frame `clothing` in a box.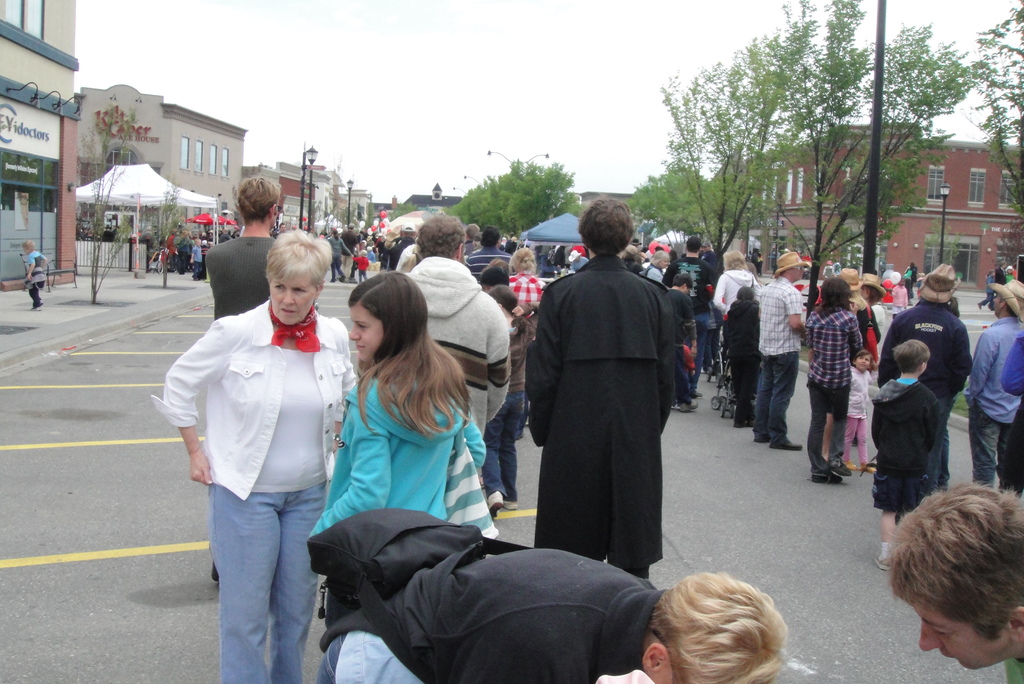
(left=1006, top=273, right=1012, bottom=284).
